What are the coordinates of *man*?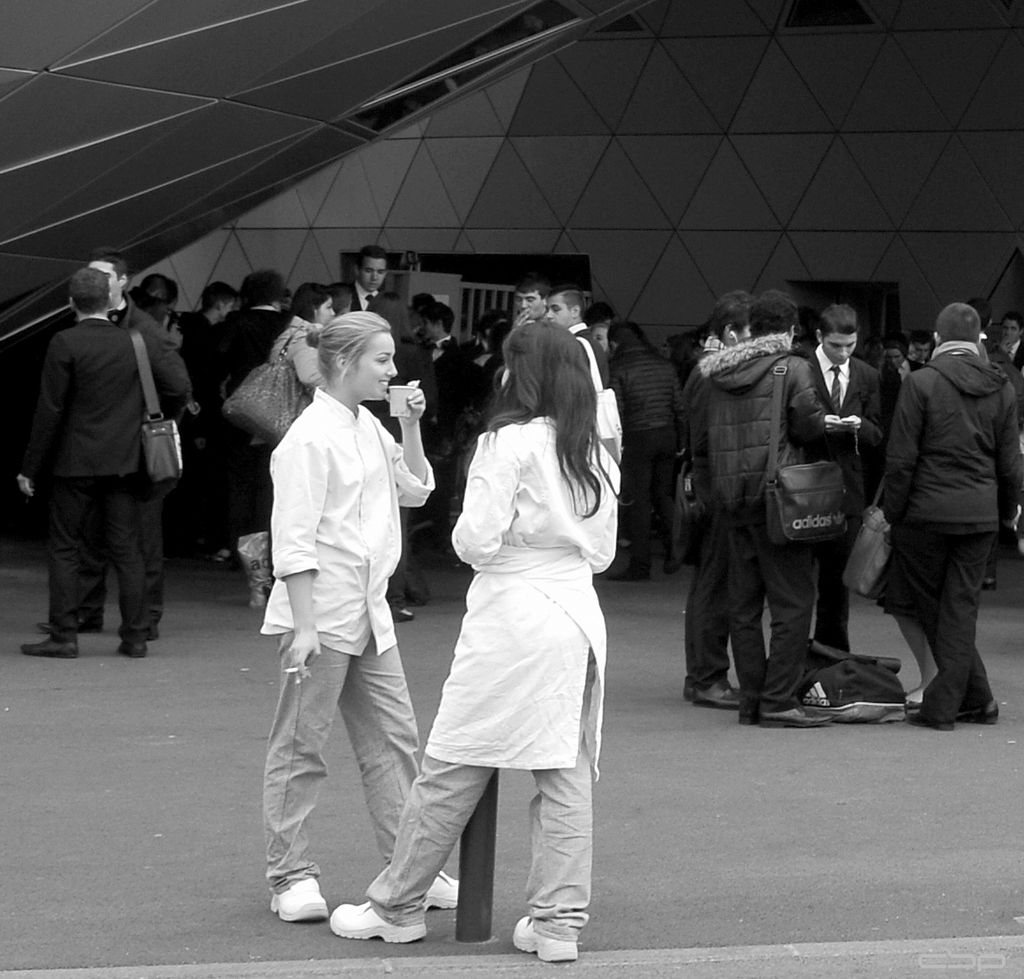
pyautogui.locateOnScreen(804, 305, 878, 652).
